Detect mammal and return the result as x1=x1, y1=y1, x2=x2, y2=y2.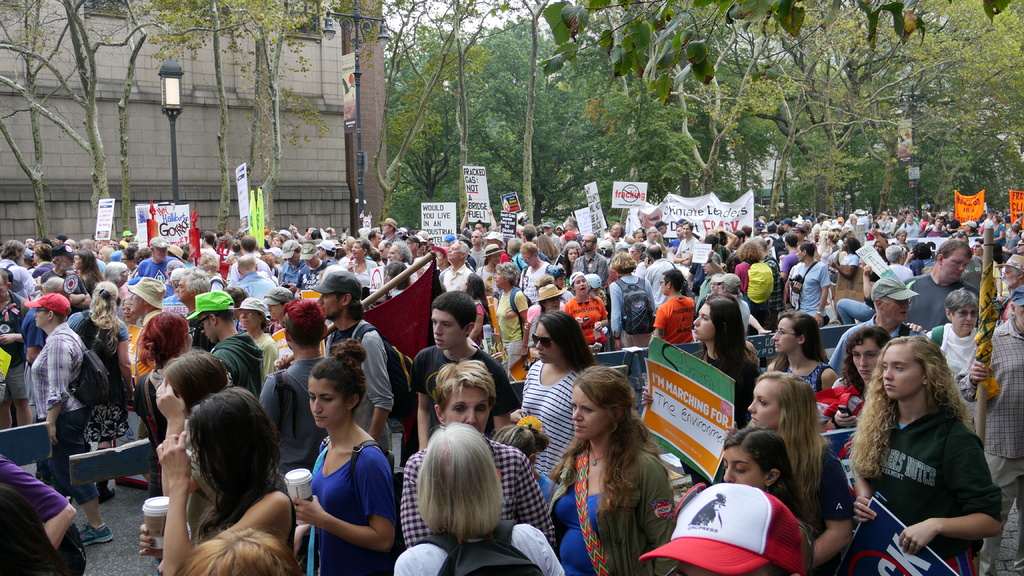
x1=725, y1=429, x2=805, y2=547.
